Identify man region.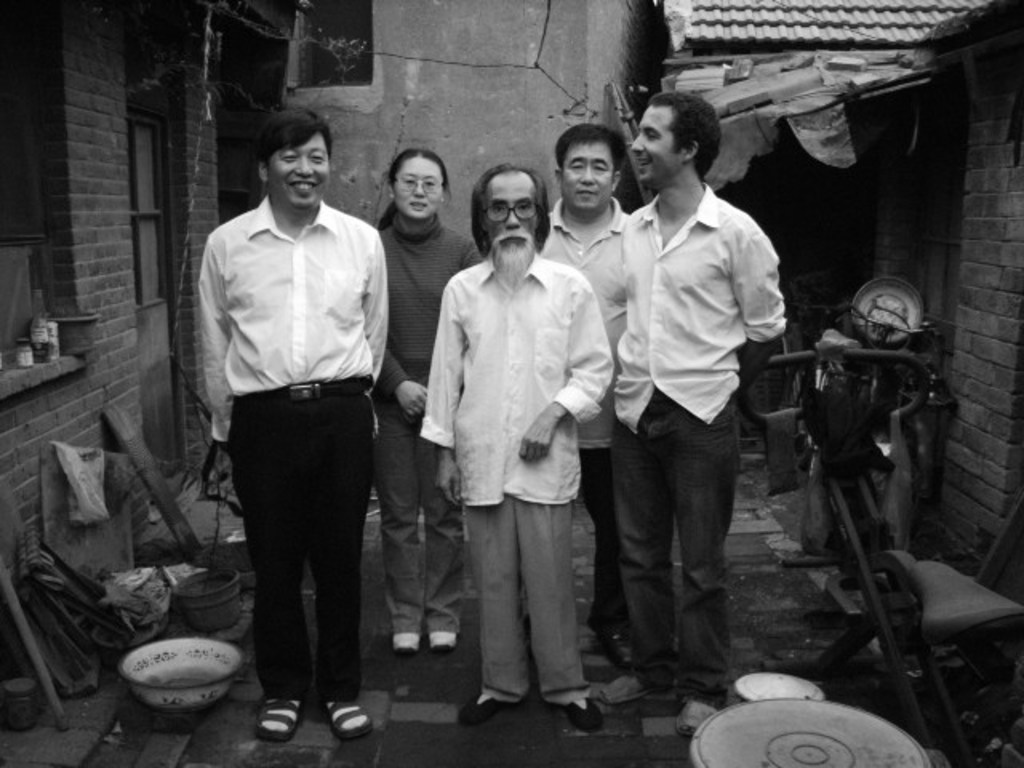
Region: 179 99 389 767.
